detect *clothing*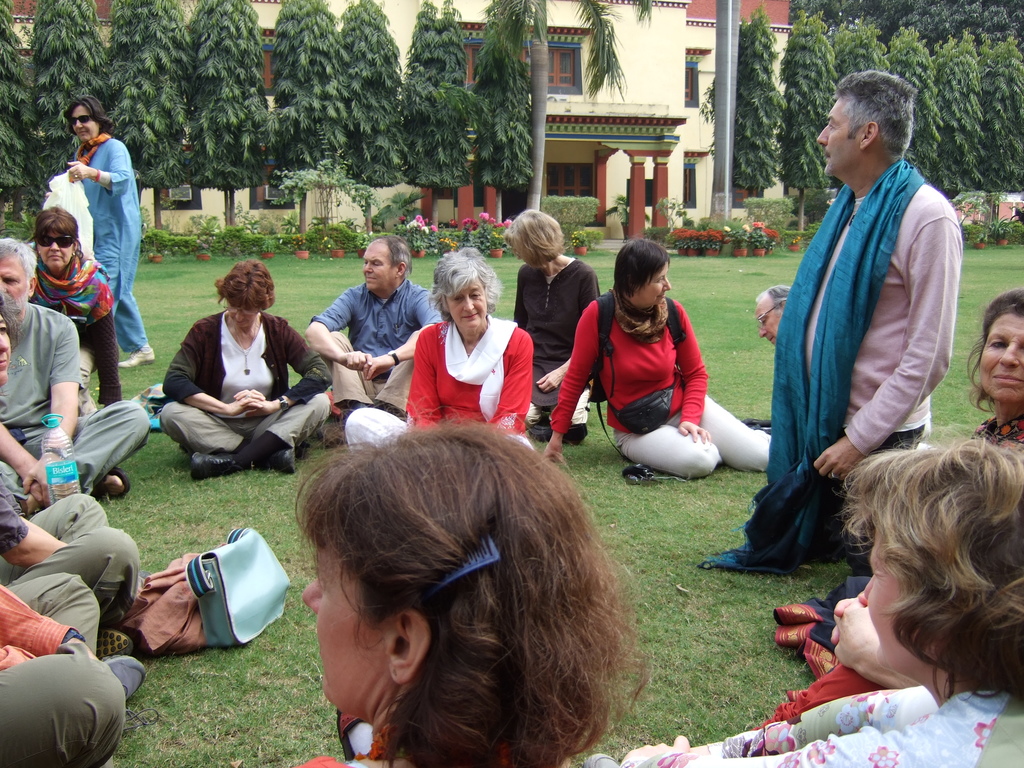
box(758, 79, 979, 609)
